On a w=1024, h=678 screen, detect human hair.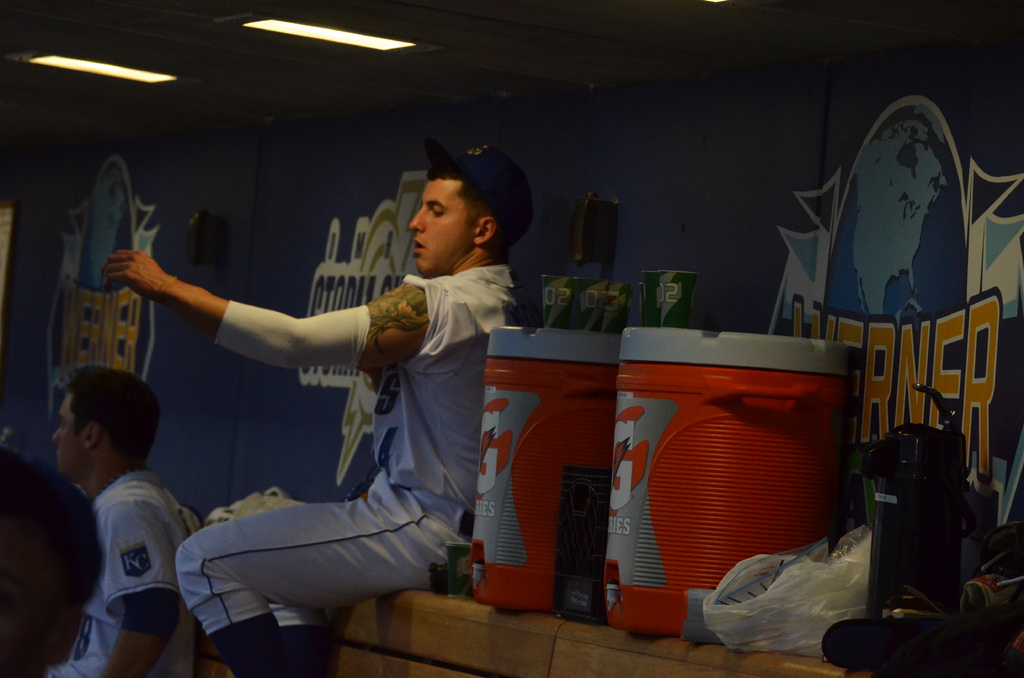
bbox=(425, 143, 535, 257).
